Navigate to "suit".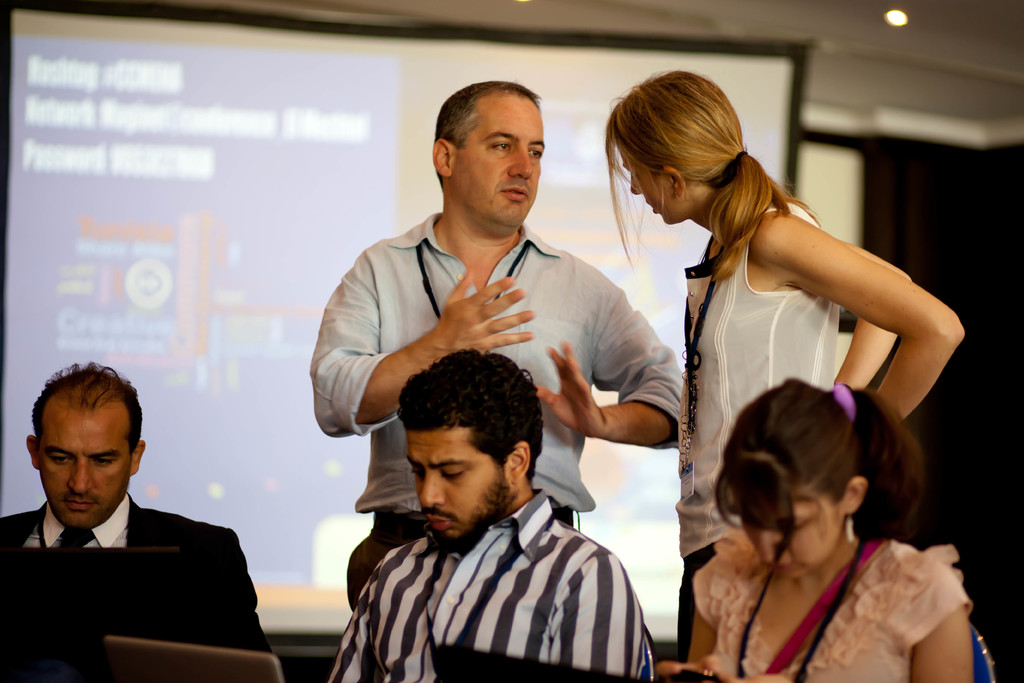
Navigation target: bbox(0, 480, 267, 653).
